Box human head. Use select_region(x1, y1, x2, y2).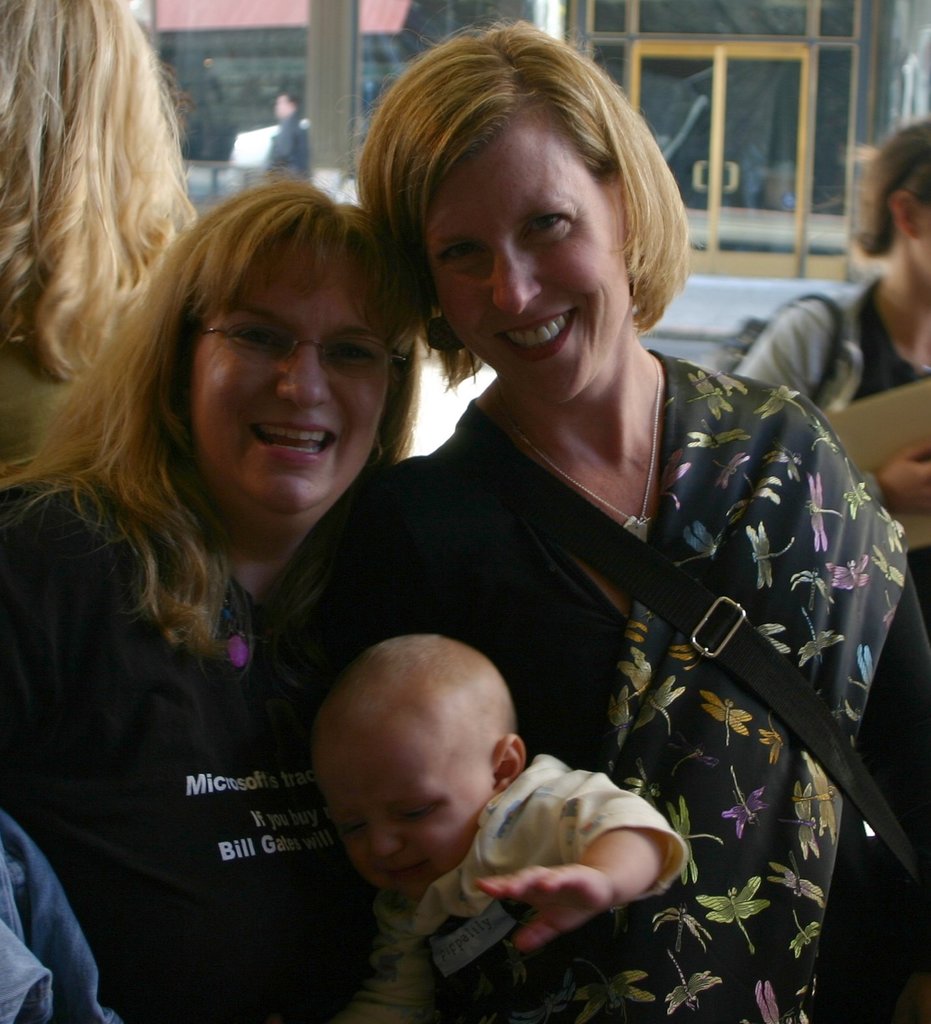
select_region(0, 0, 196, 386).
